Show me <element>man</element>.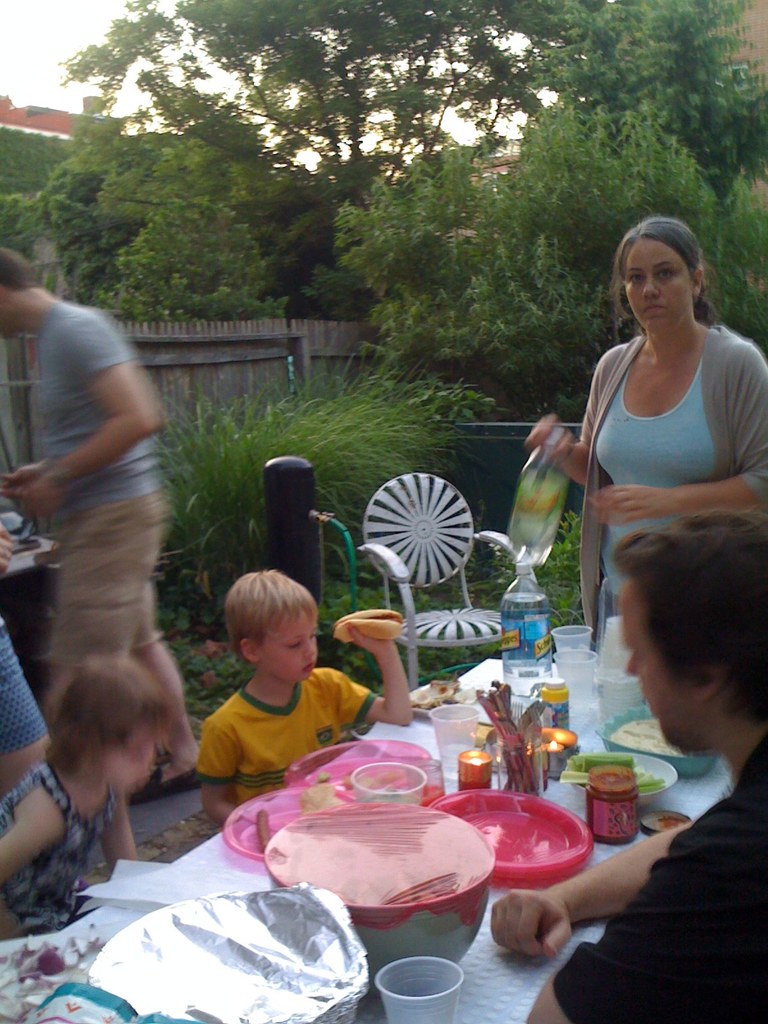
<element>man</element> is here: box=[6, 236, 194, 803].
